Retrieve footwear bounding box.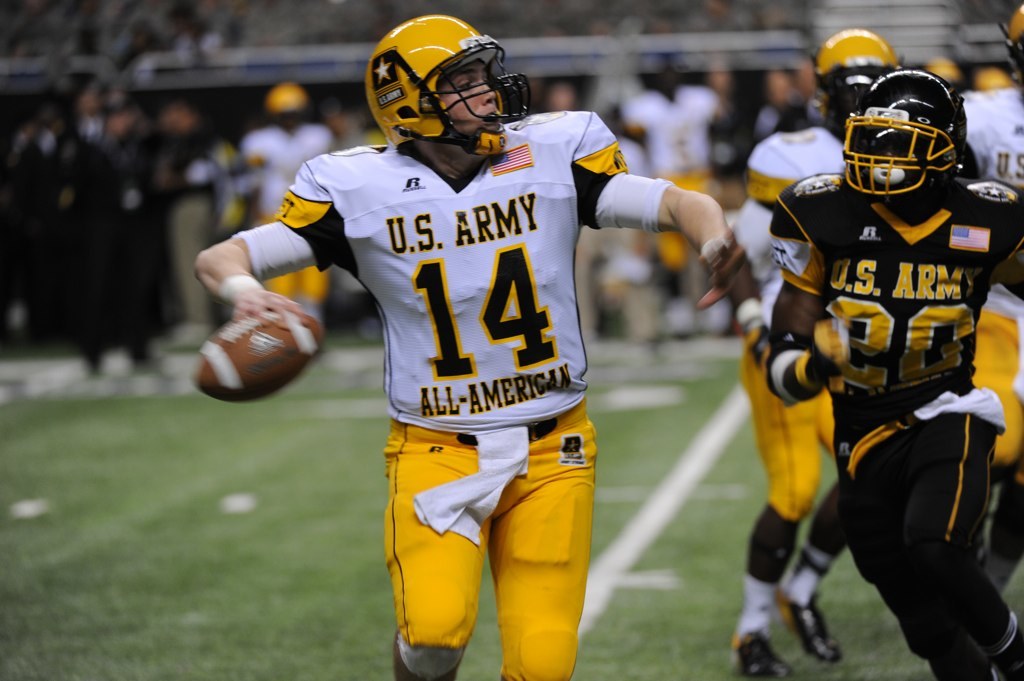
Bounding box: {"left": 779, "top": 588, "right": 845, "bottom": 664}.
